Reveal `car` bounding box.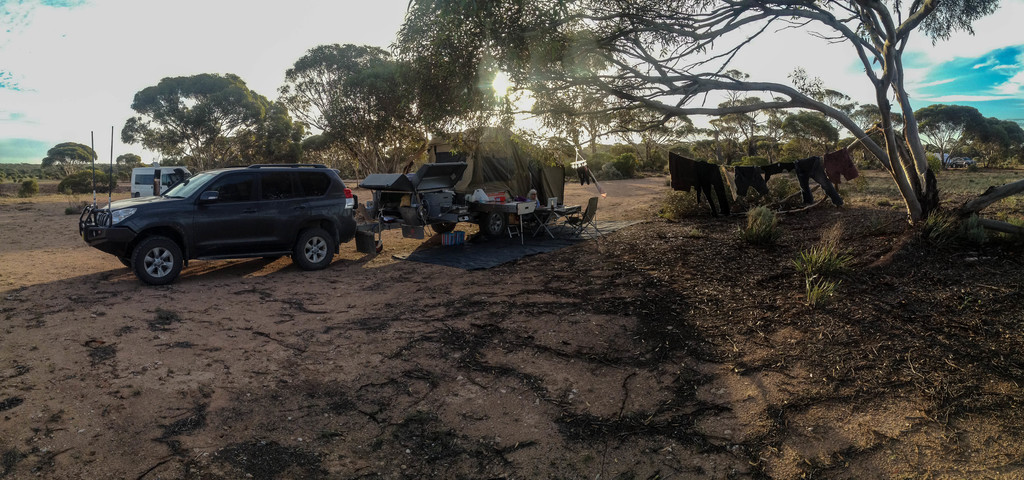
Revealed: region(951, 158, 975, 170).
